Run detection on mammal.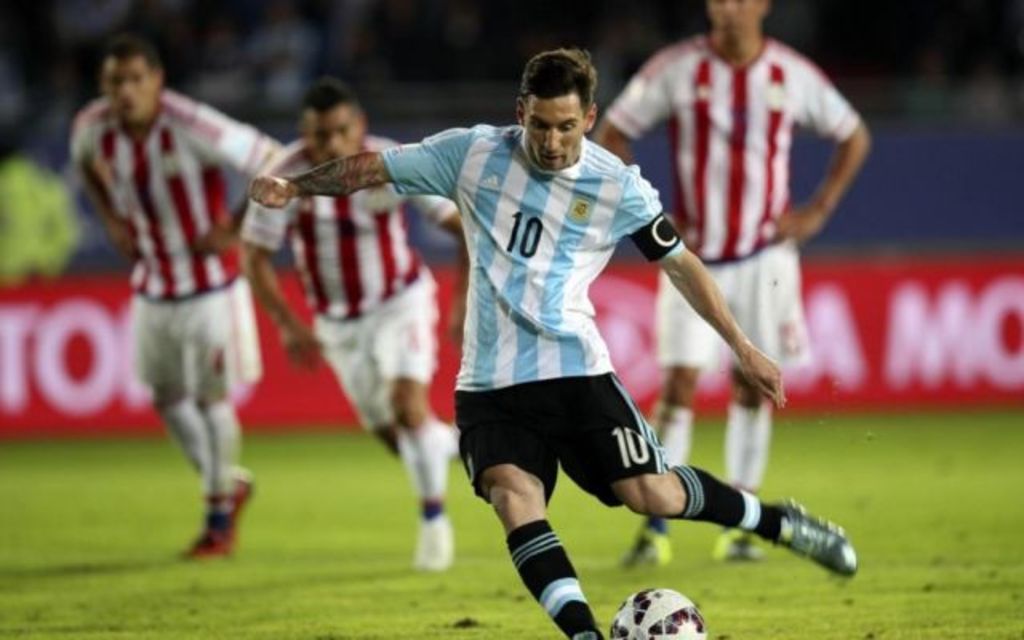
Result: 586:0:874:568.
